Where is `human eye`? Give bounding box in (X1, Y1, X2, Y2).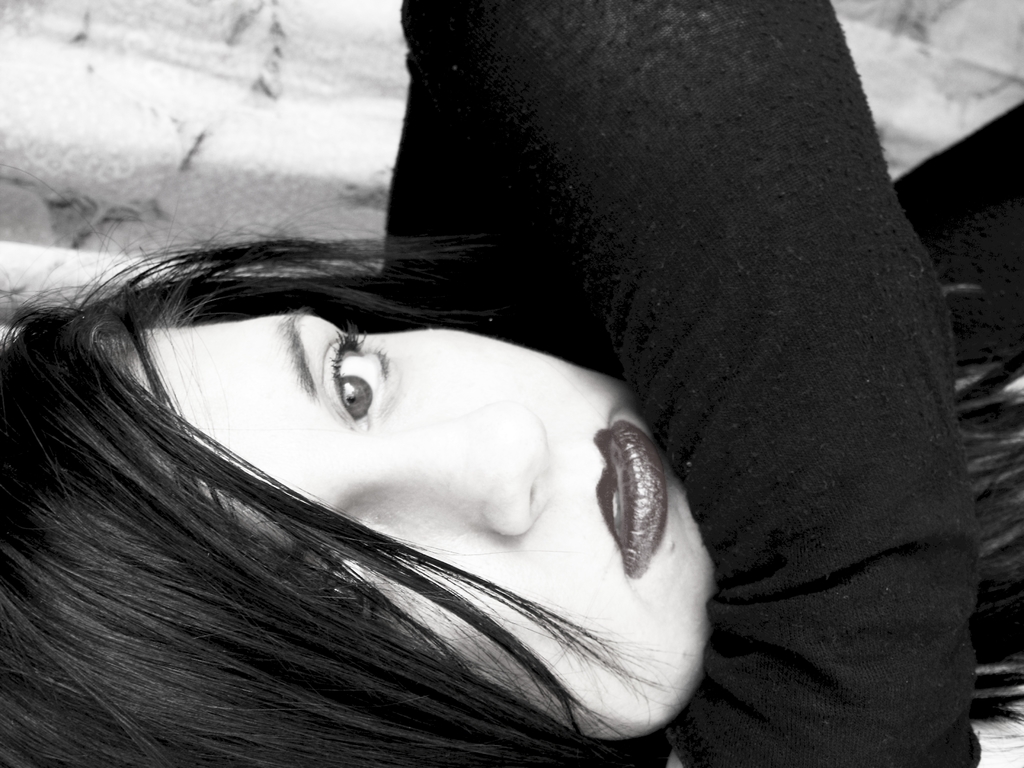
(310, 337, 396, 444).
